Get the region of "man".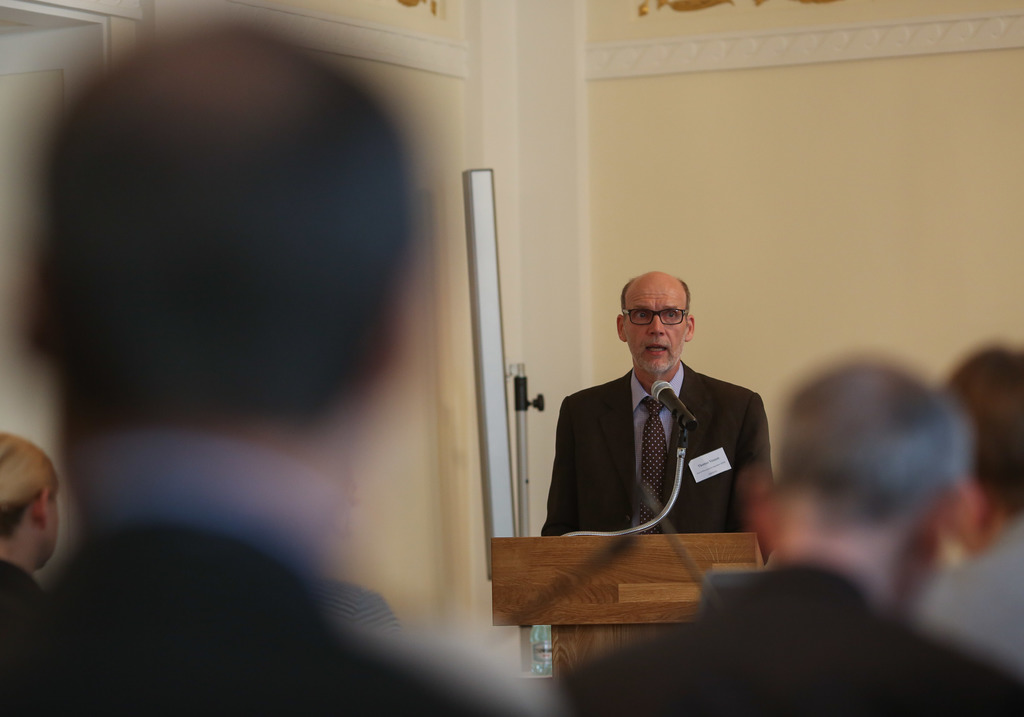
Rect(559, 357, 1023, 716).
